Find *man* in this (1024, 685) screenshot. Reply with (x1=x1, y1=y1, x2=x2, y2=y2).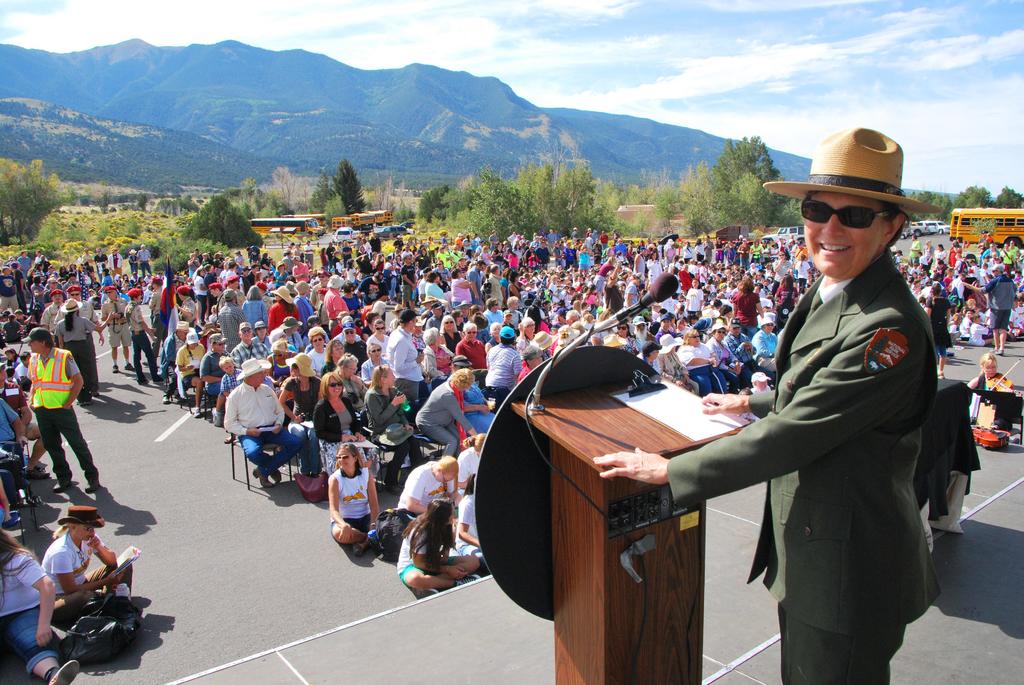
(x1=10, y1=262, x2=31, y2=317).
